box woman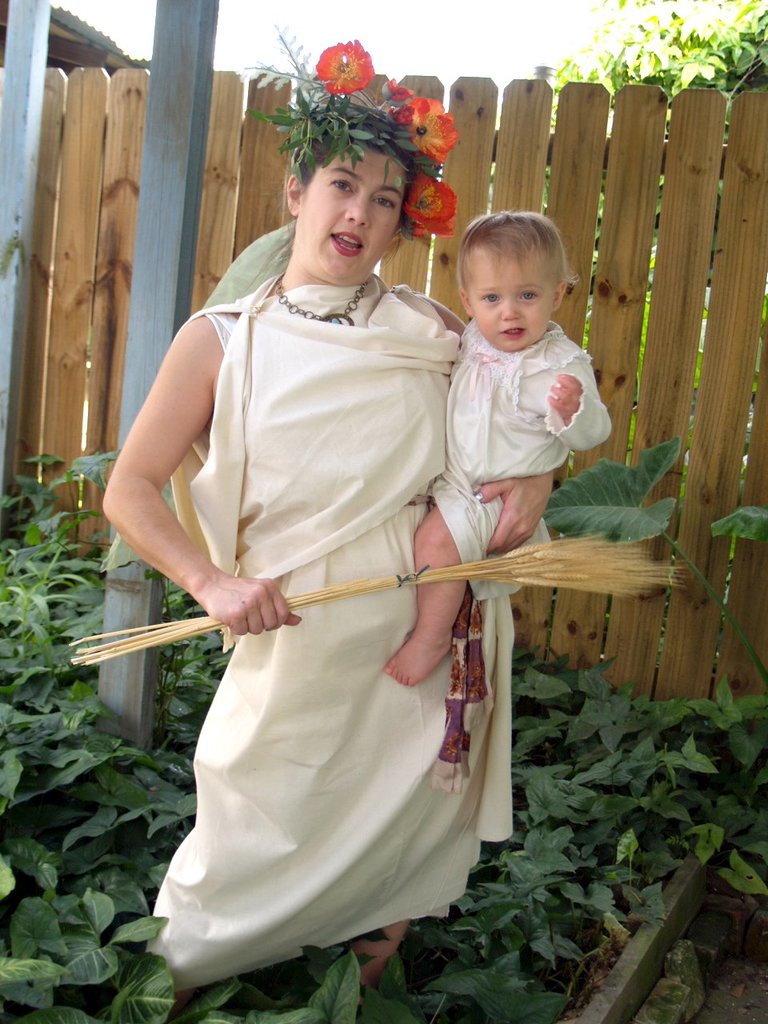
[x1=106, y1=92, x2=526, y2=1000]
